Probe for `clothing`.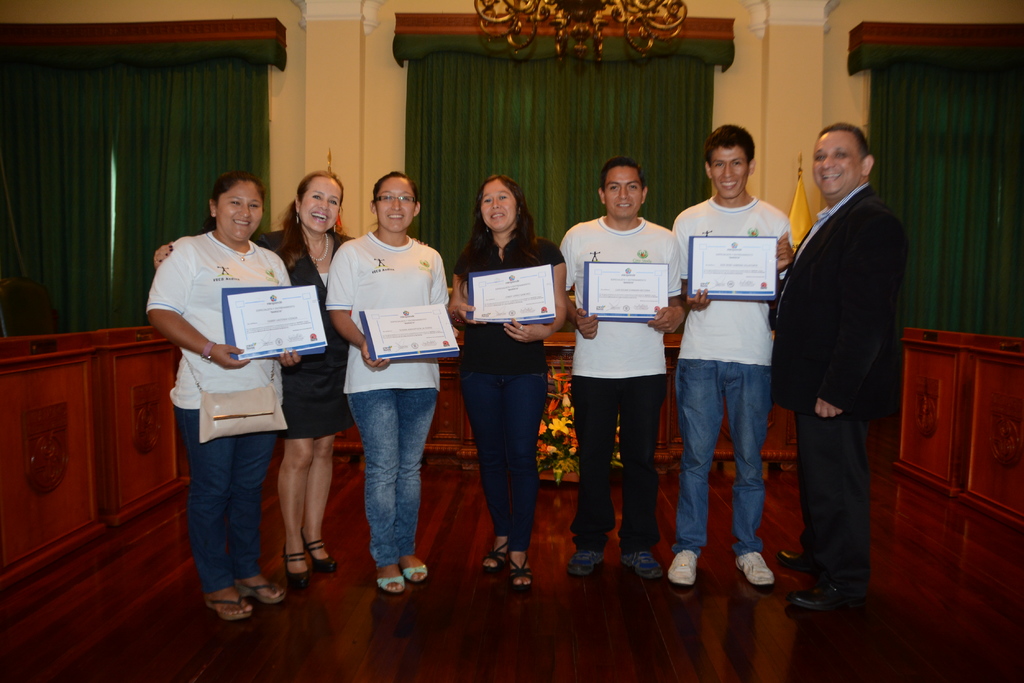
Probe result: locate(332, 234, 448, 565).
